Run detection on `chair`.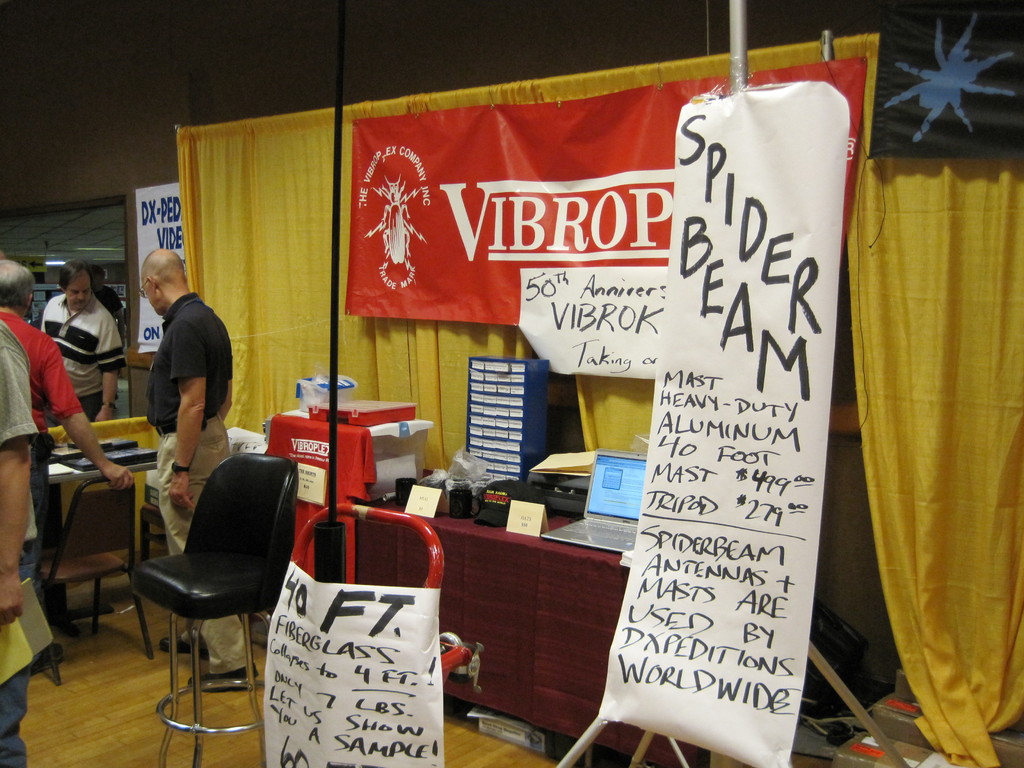
Result: bbox=[20, 471, 156, 685].
